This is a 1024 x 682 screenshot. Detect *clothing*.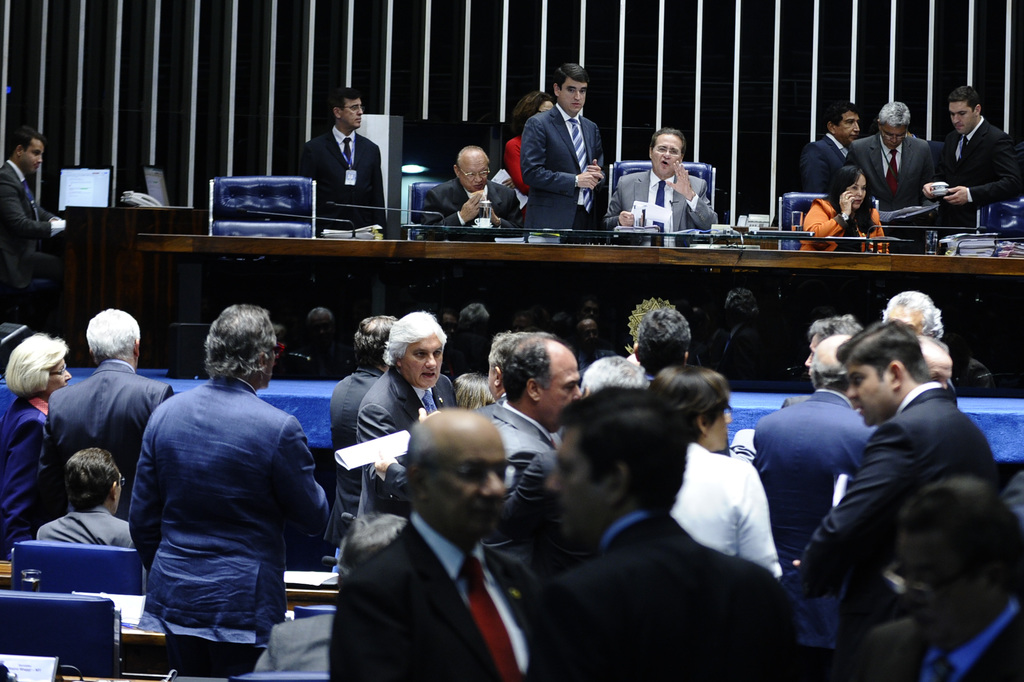
[left=334, top=512, right=530, bottom=681].
